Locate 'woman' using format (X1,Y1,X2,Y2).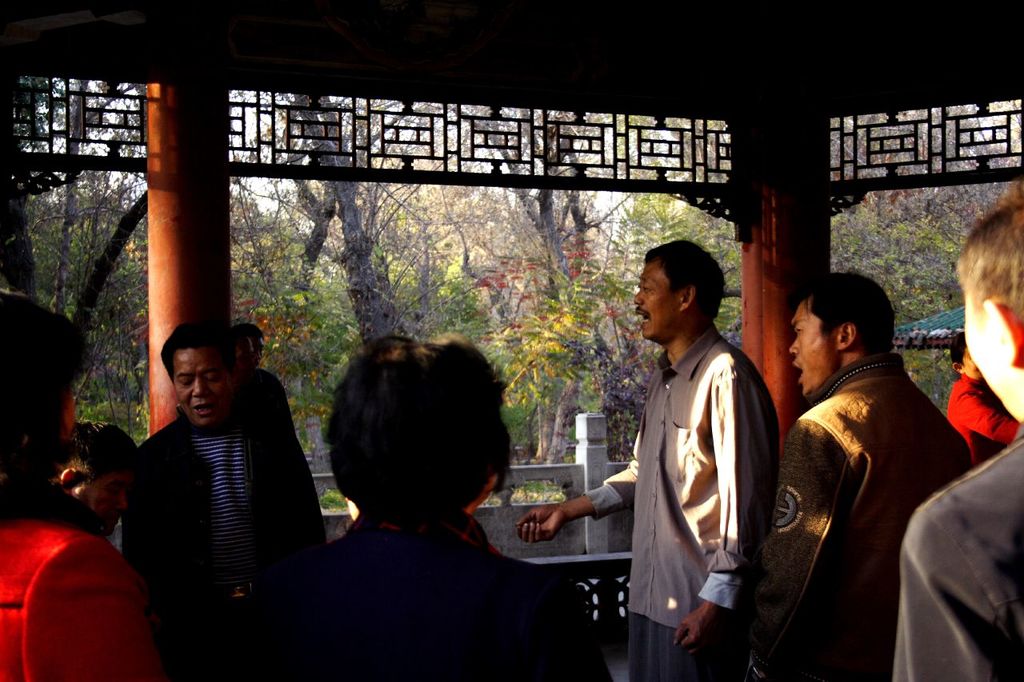
(228,333,617,681).
